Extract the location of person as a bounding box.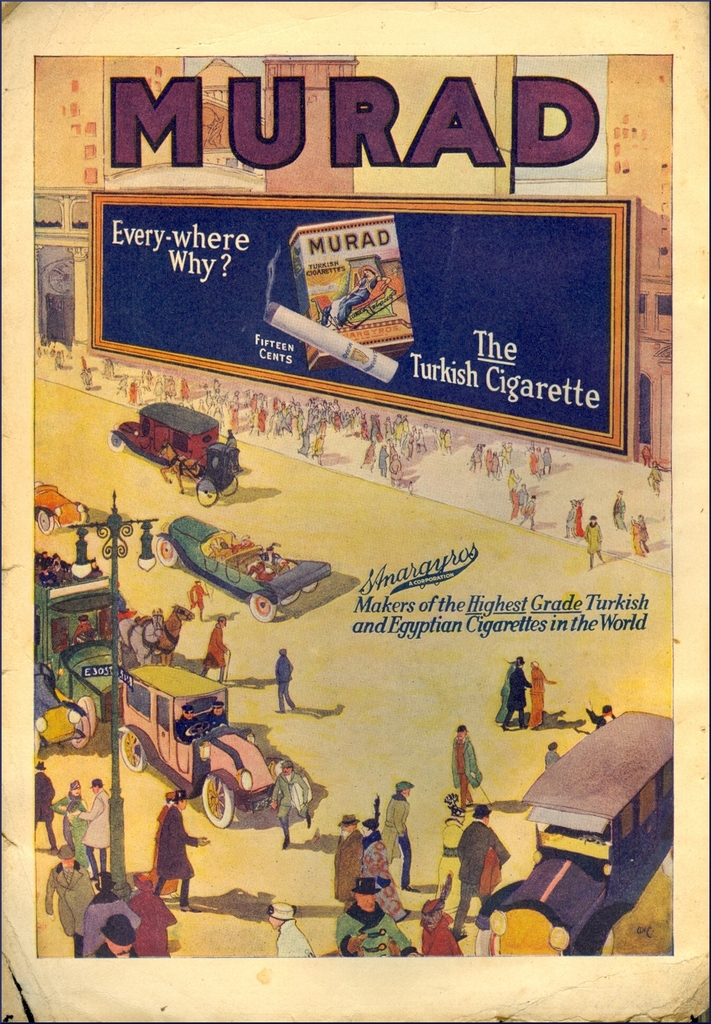
locate(154, 788, 213, 915).
